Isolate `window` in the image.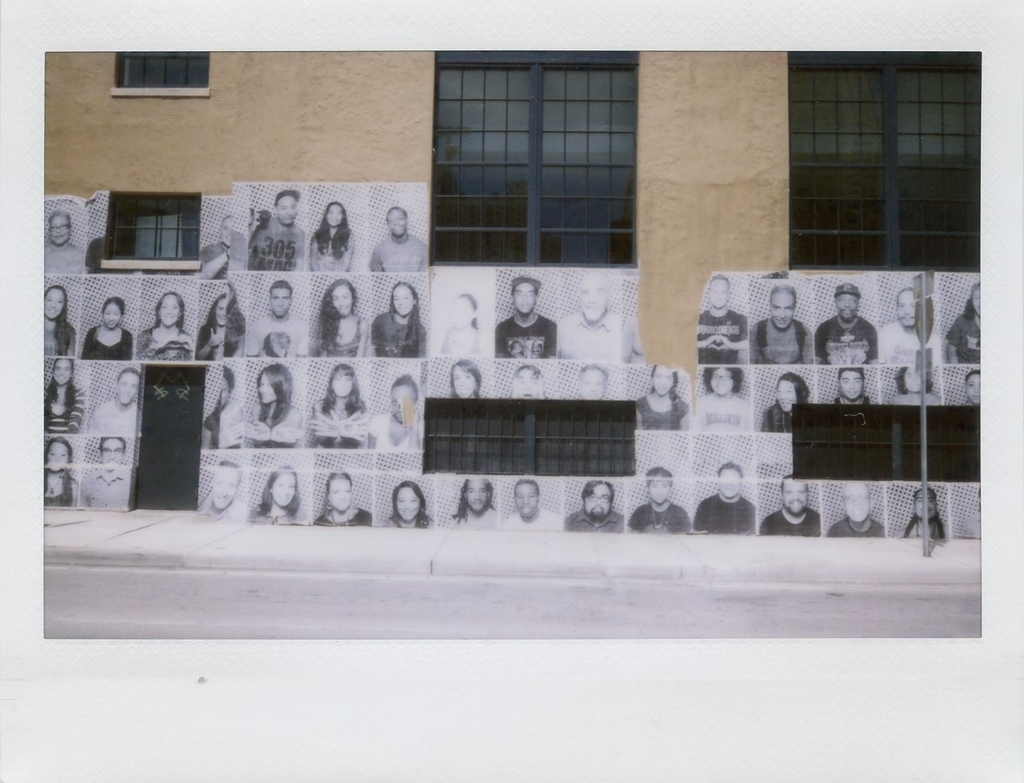
Isolated region: [left=786, top=52, right=981, bottom=277].
